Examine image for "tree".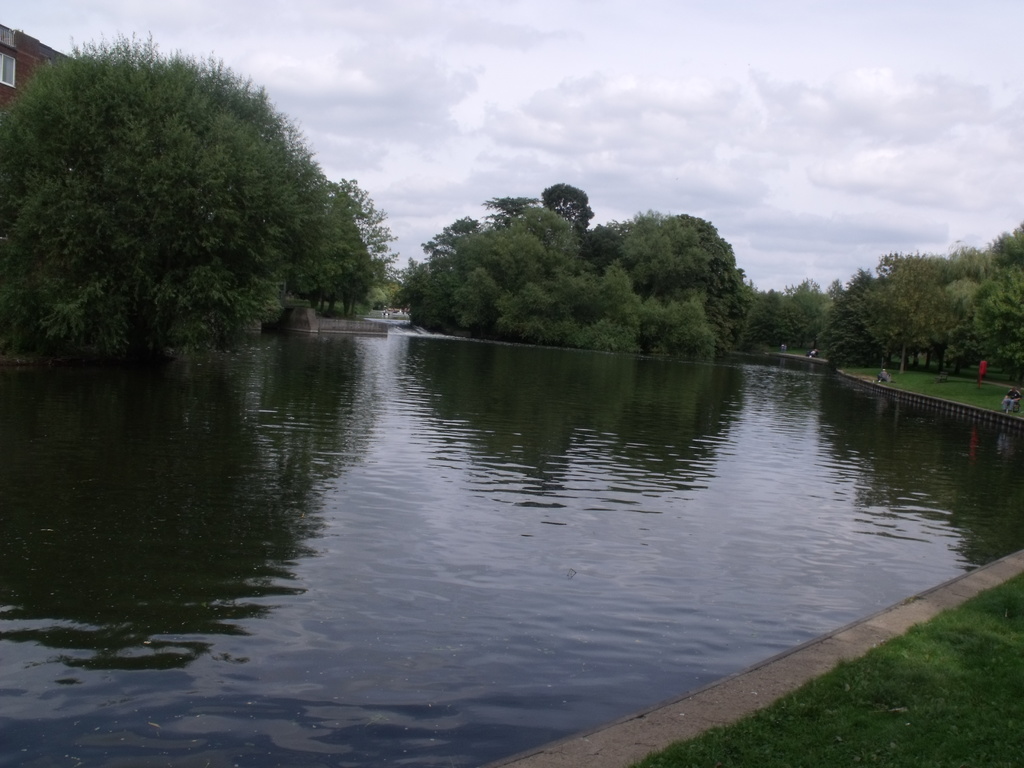
Examination result: locate(12, 33, 365, 374).
